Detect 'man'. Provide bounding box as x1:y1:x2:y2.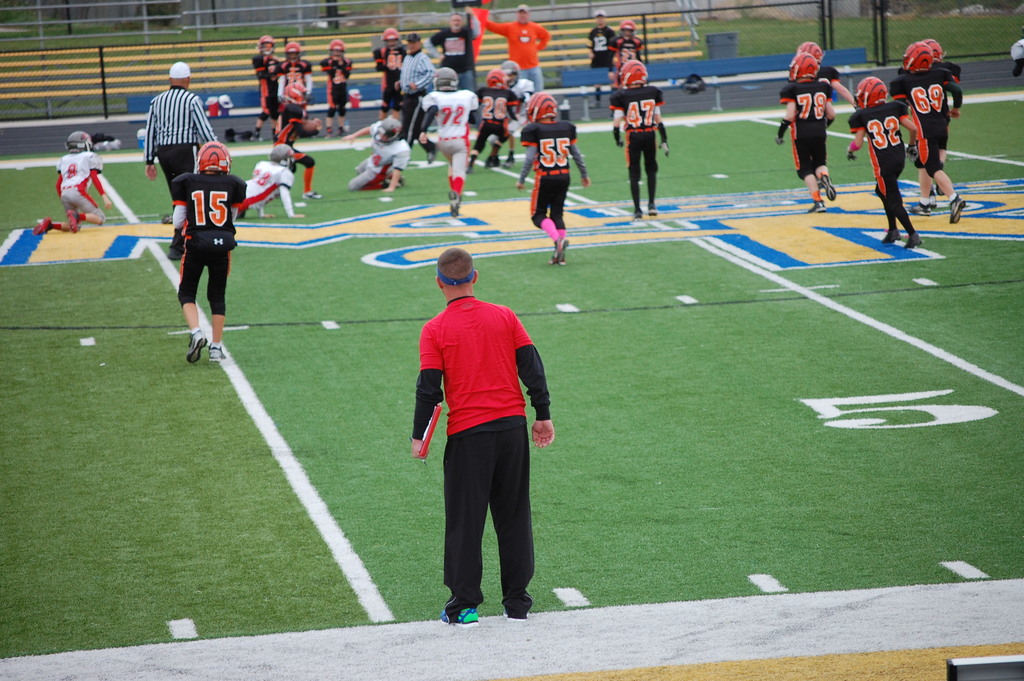
419:63:479:213.
